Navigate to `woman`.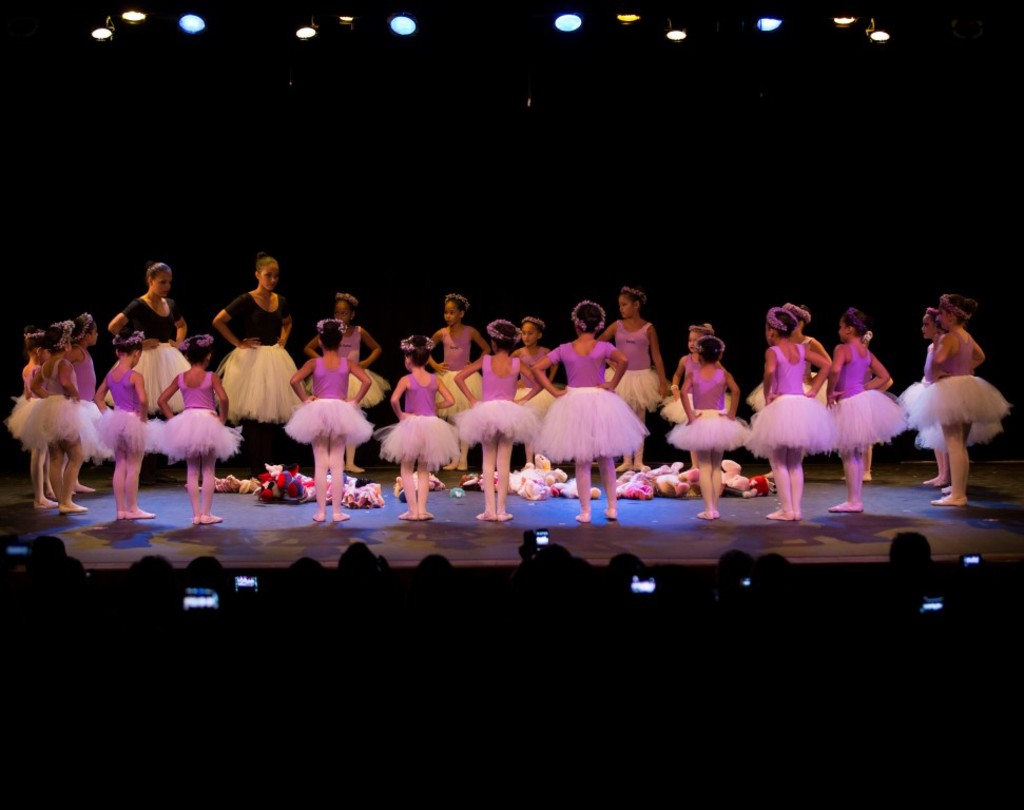
Navigation target: crop(895, 284, 1005, 508).
